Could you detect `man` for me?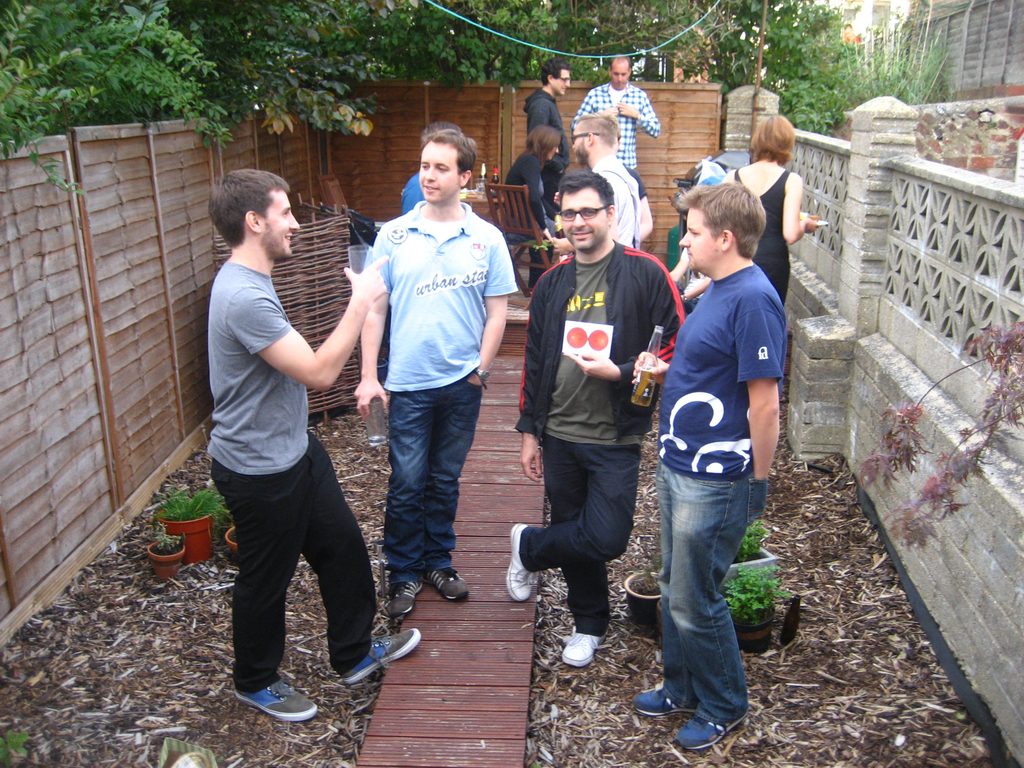
Detection result: l=570, t=53, r=661, b=179.
